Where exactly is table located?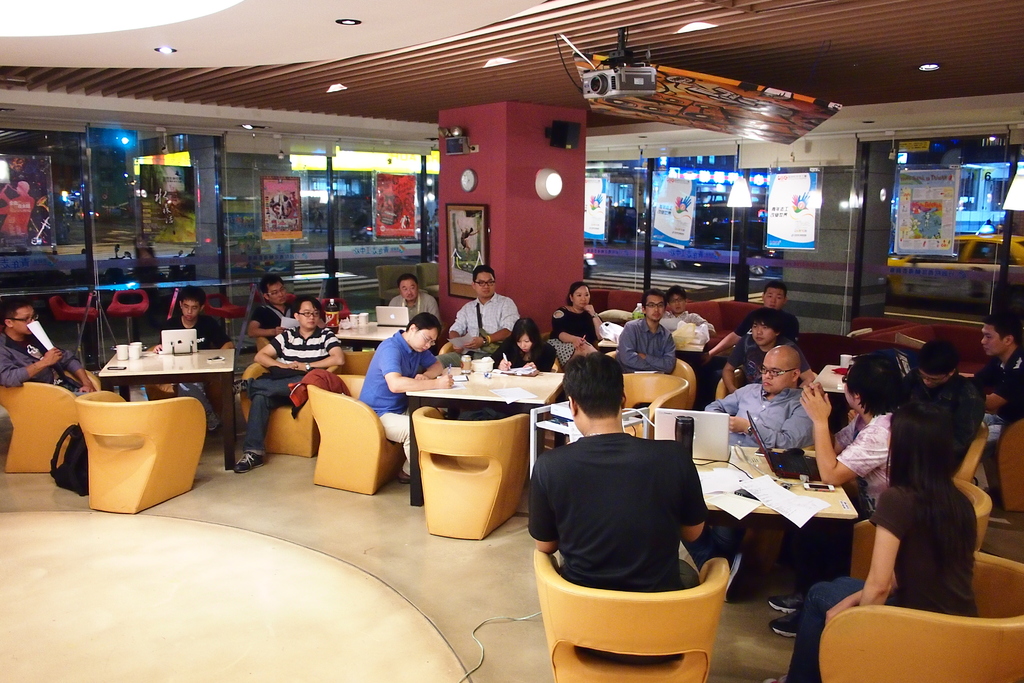
Its bounding box is BBox(692, 446, 858, 515).
